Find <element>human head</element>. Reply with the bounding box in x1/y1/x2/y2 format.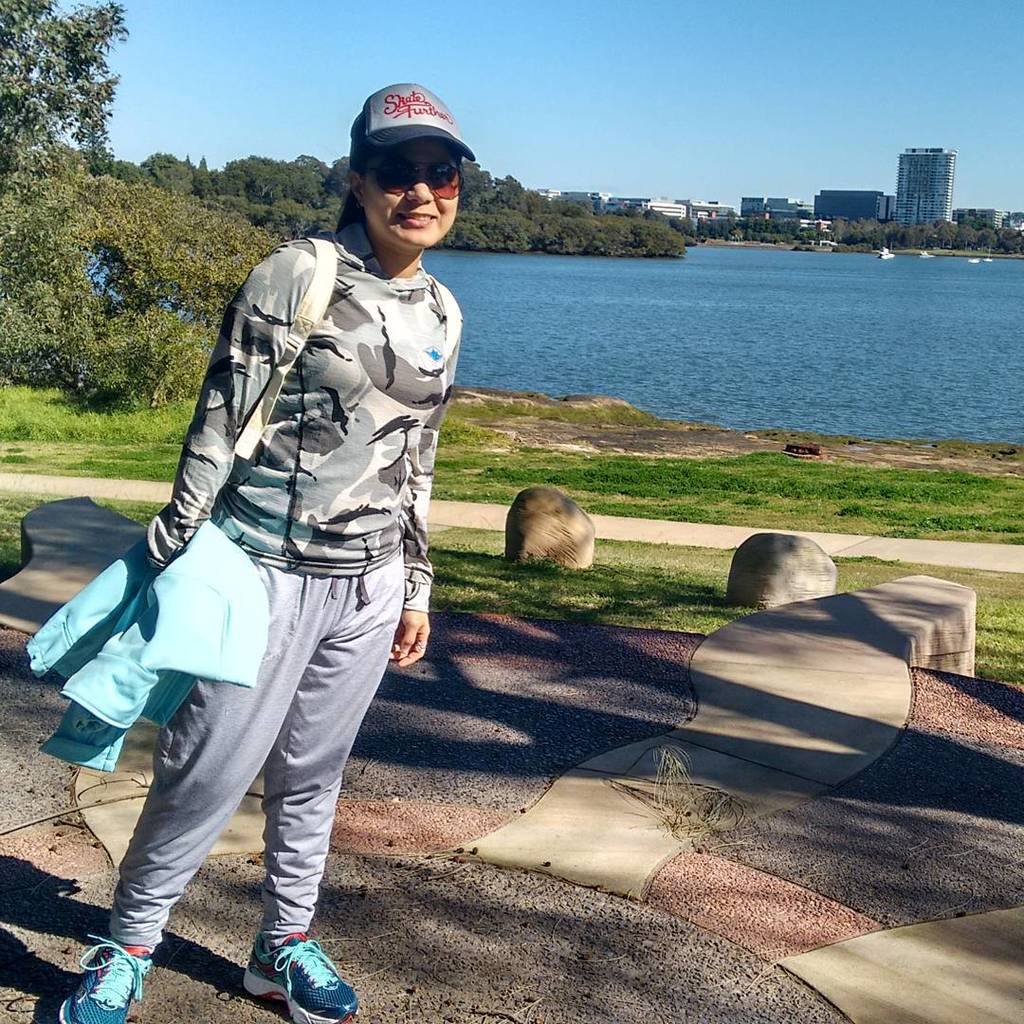
336/86/485/259.
